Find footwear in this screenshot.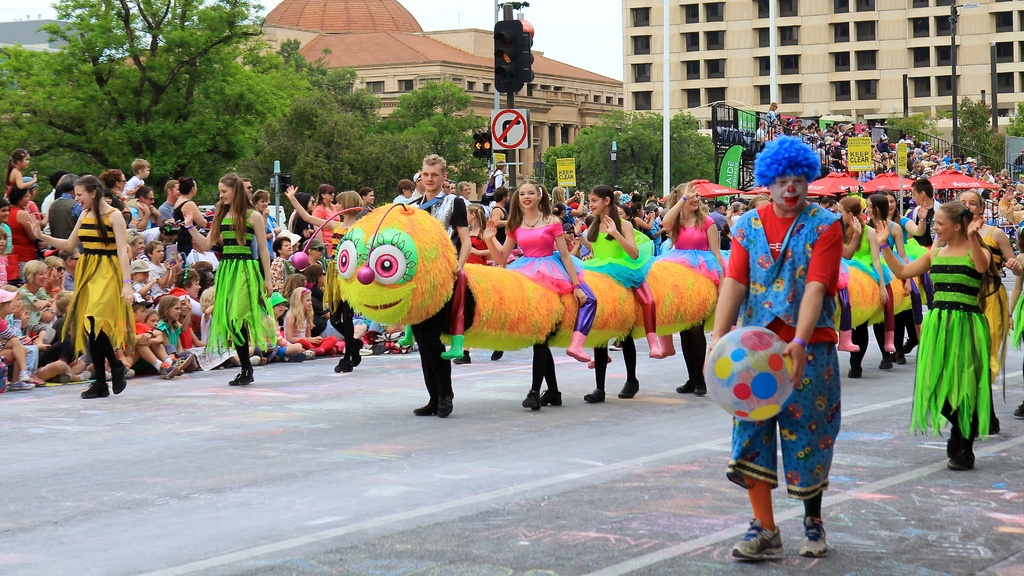
The bounding box for footwear is Rect(110, 364, 129, 399).
